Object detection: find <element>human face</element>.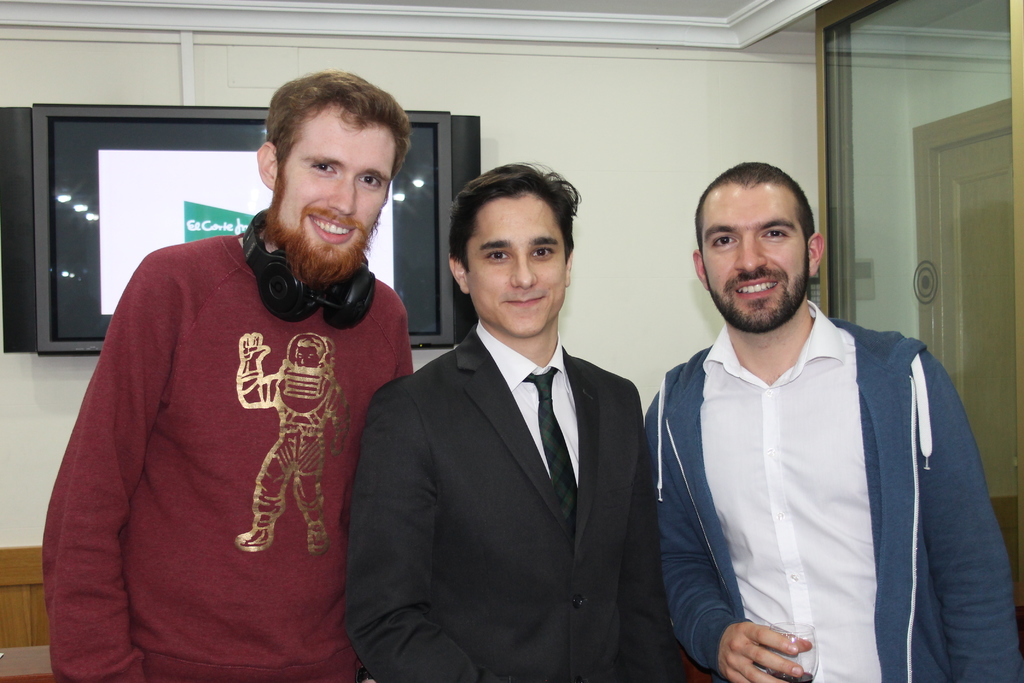
[left=269, top=101, right=393, bottom=283].
